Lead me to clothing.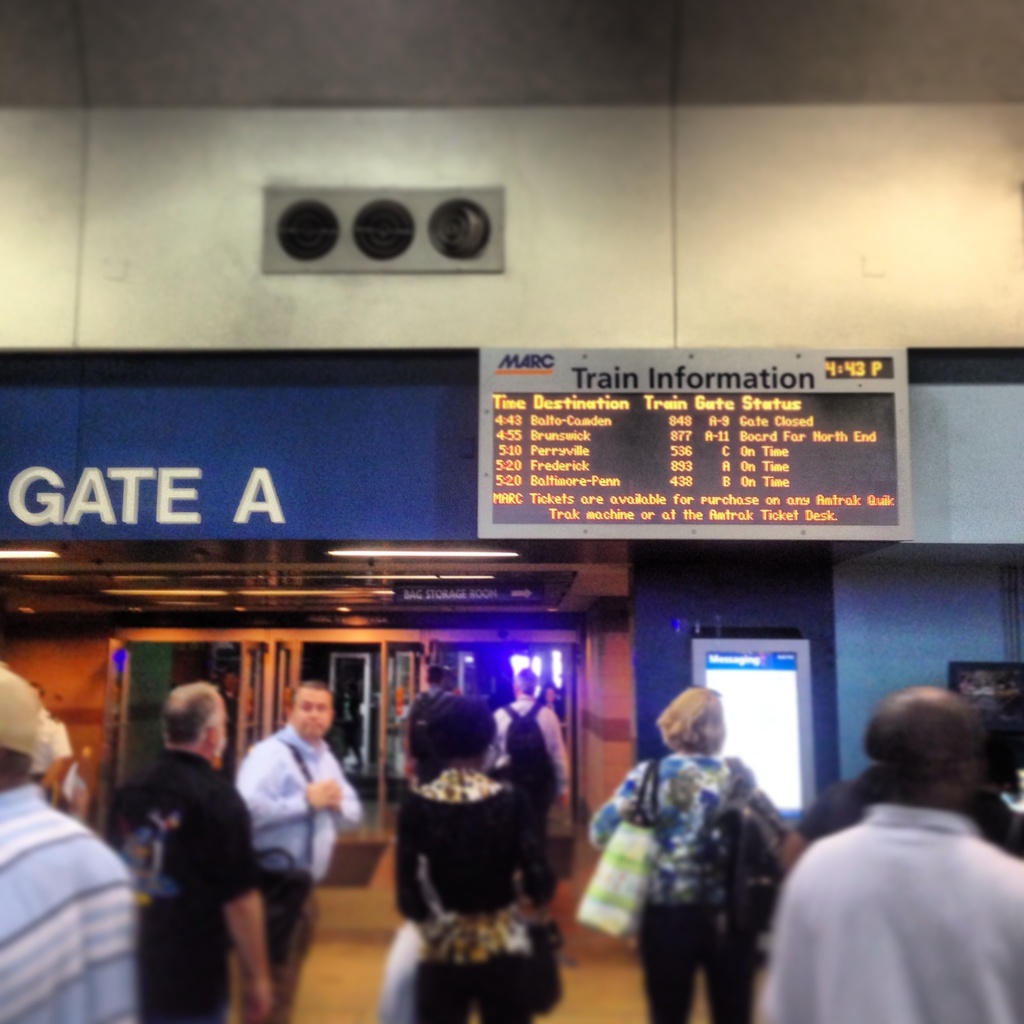
Lead to select_region(0, 783, 130, 1023).
